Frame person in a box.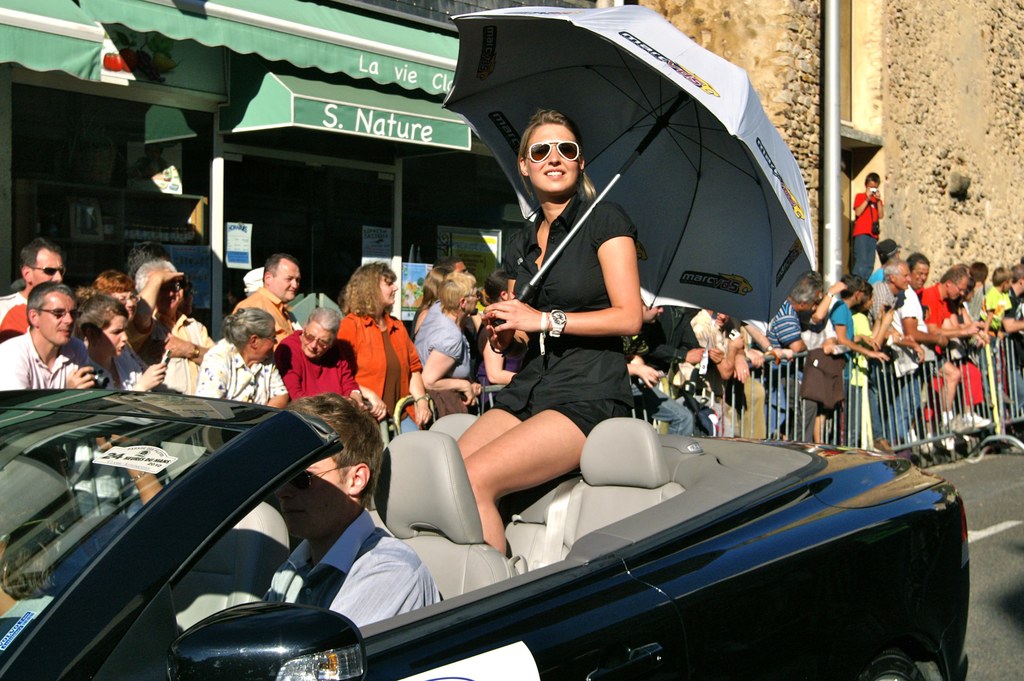
x1=850 y1=170 x2=883 y2=276.
